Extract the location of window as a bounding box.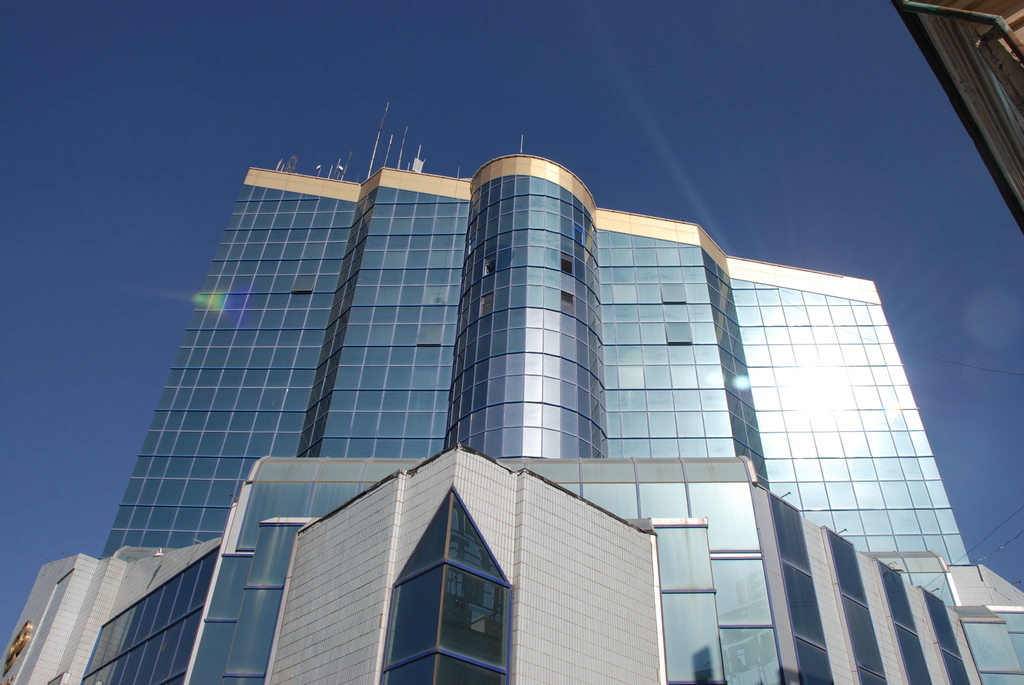
446, 498, 504, 582.
